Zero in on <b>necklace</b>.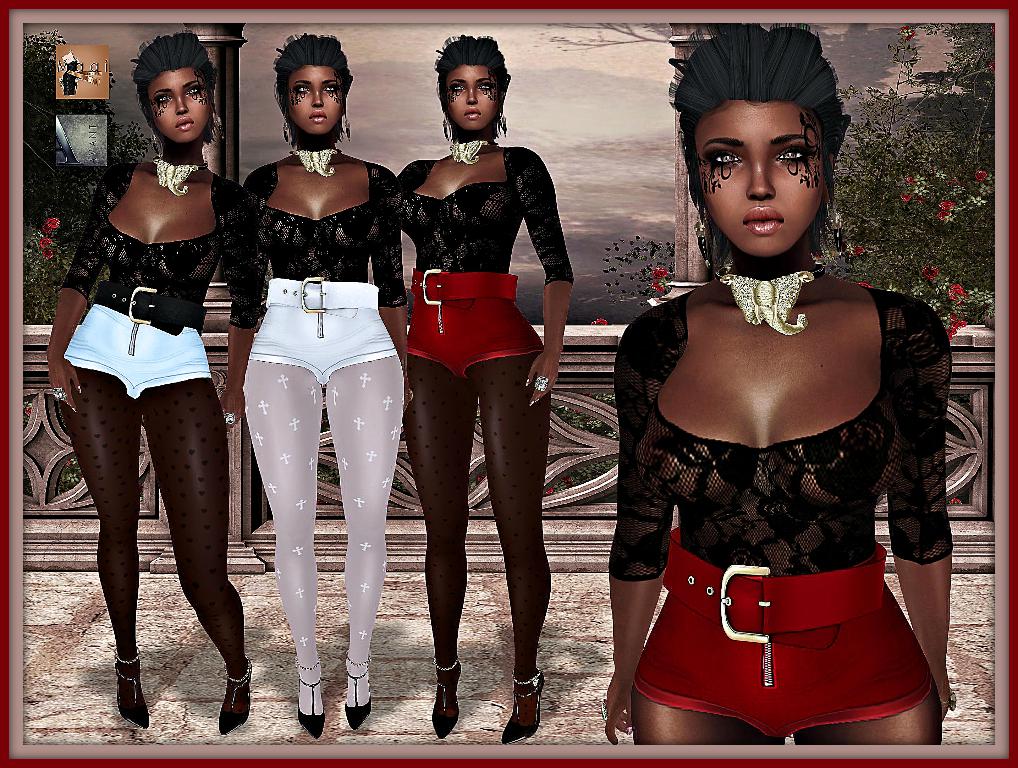
Zeroed in: x1=288, y1=152, x2=340, y2=176.
